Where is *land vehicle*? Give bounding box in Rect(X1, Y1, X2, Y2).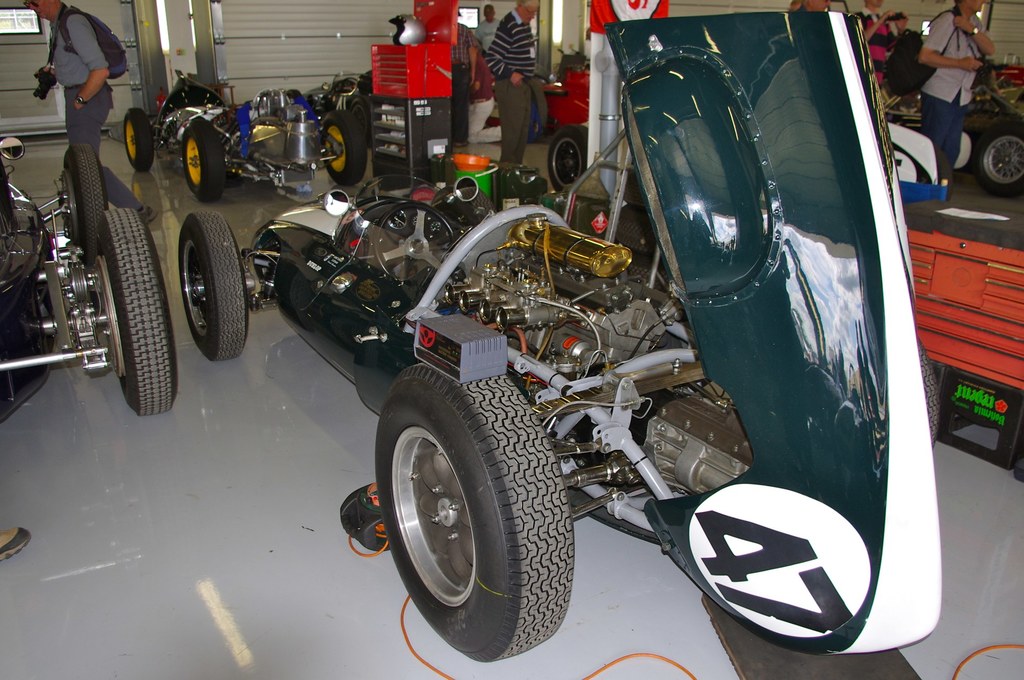
Rect(890, 59, 1023, 198).
